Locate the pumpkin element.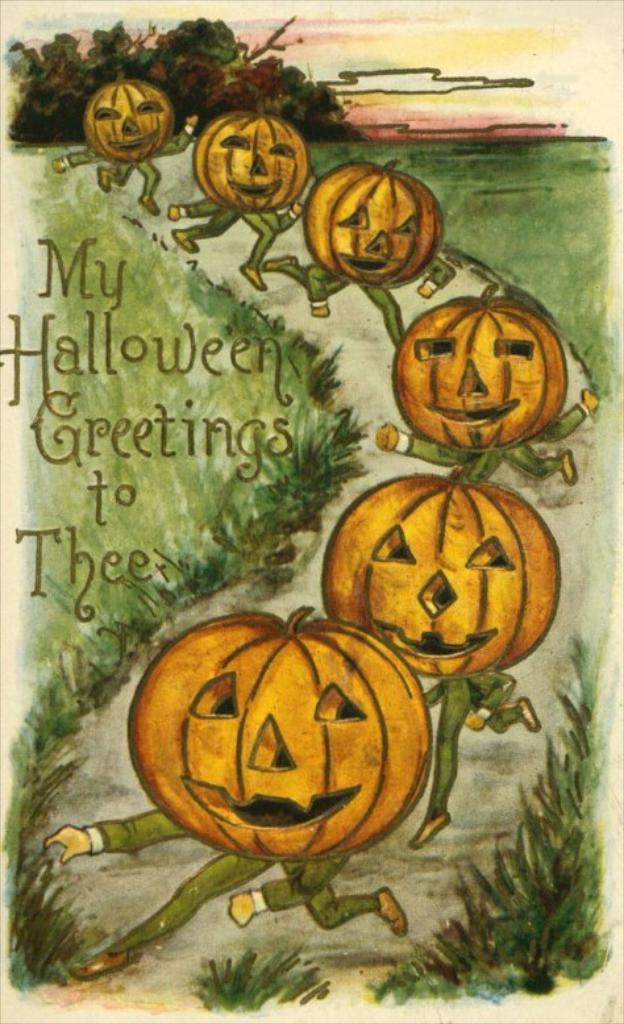
Element bbox: <box>383,282,574,455</box>.
